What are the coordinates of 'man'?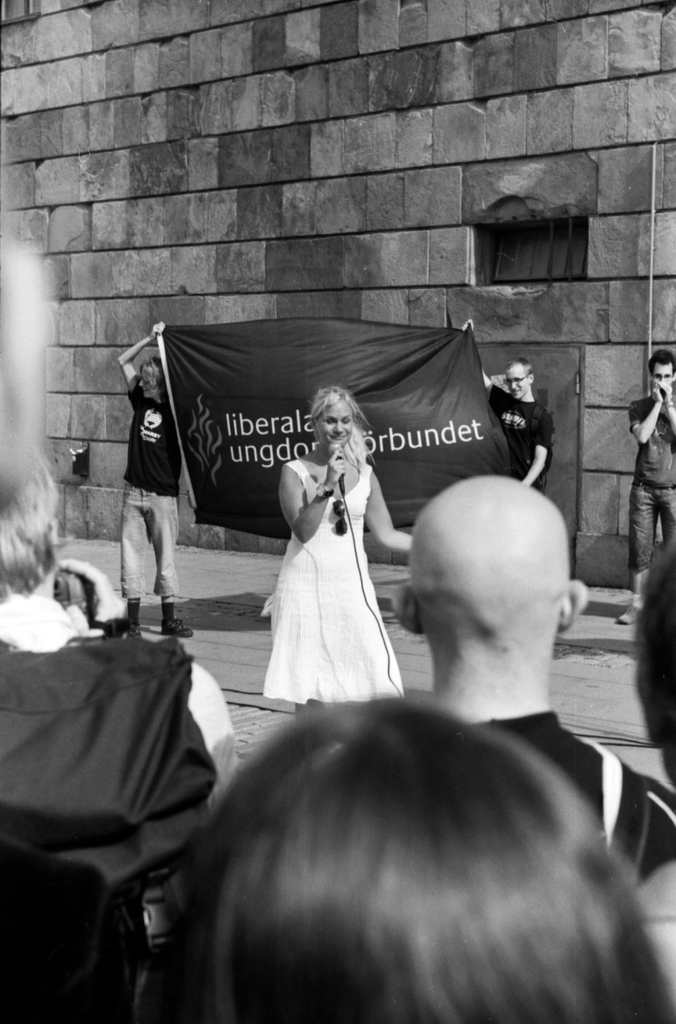
{"x1": 364, "y1": 429, "x2": 613, "y2": 770}.
